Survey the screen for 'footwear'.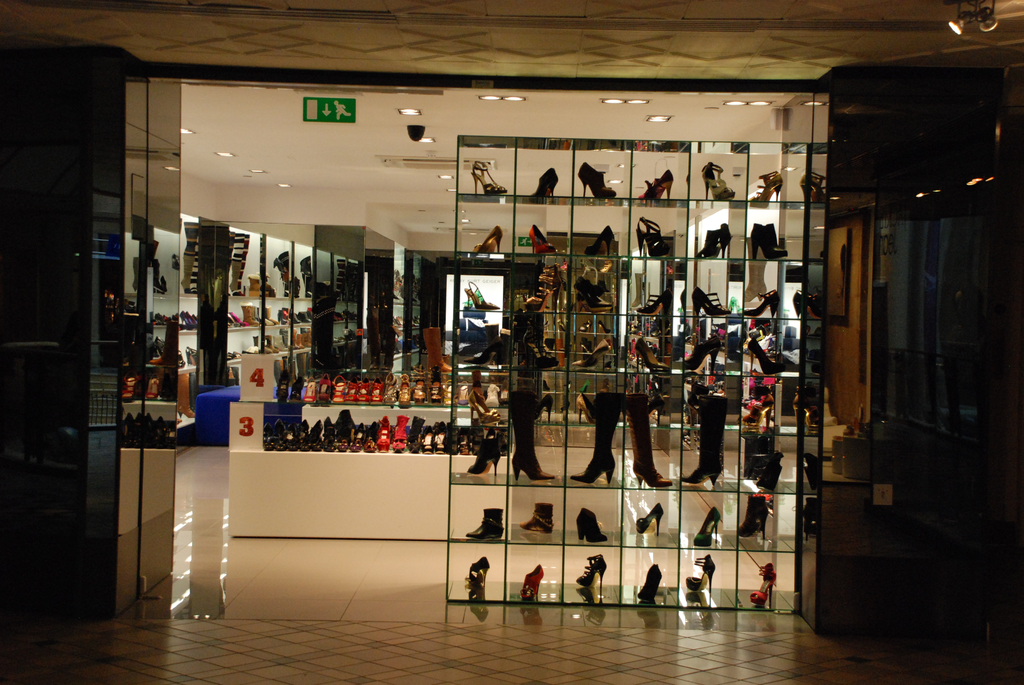
Survey found: (648, 390, 666, 427).
